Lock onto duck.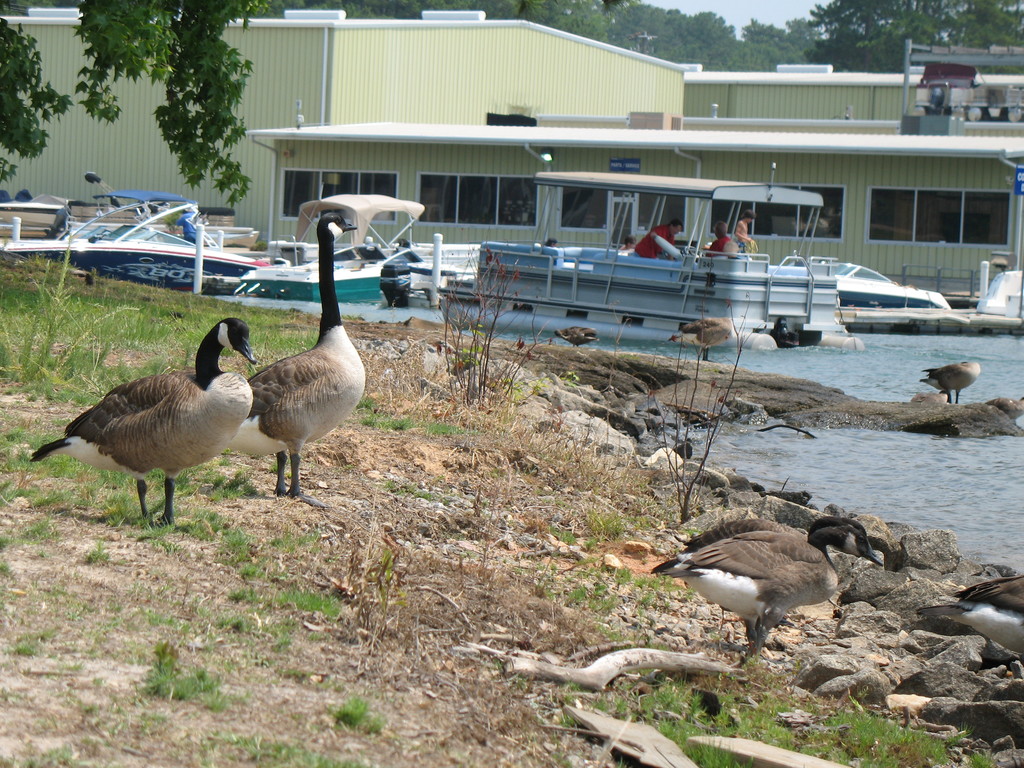
Locked: bbox=[227, 208, 367, 516].
